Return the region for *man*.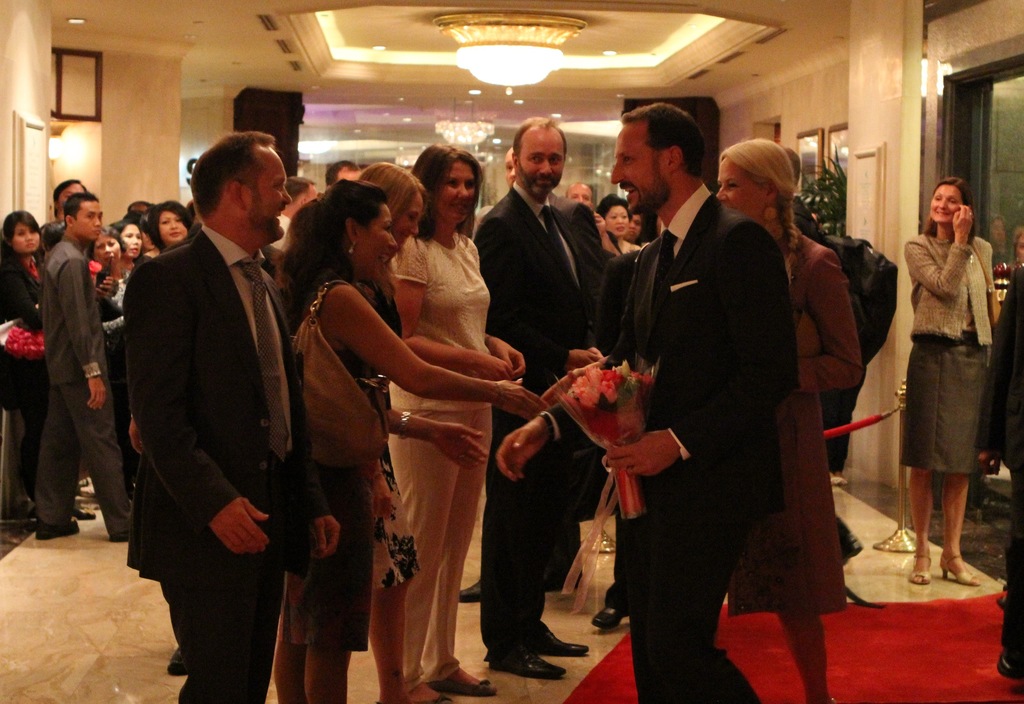
pyautogui.locateOnScreen(458, 147, 604, 605).
